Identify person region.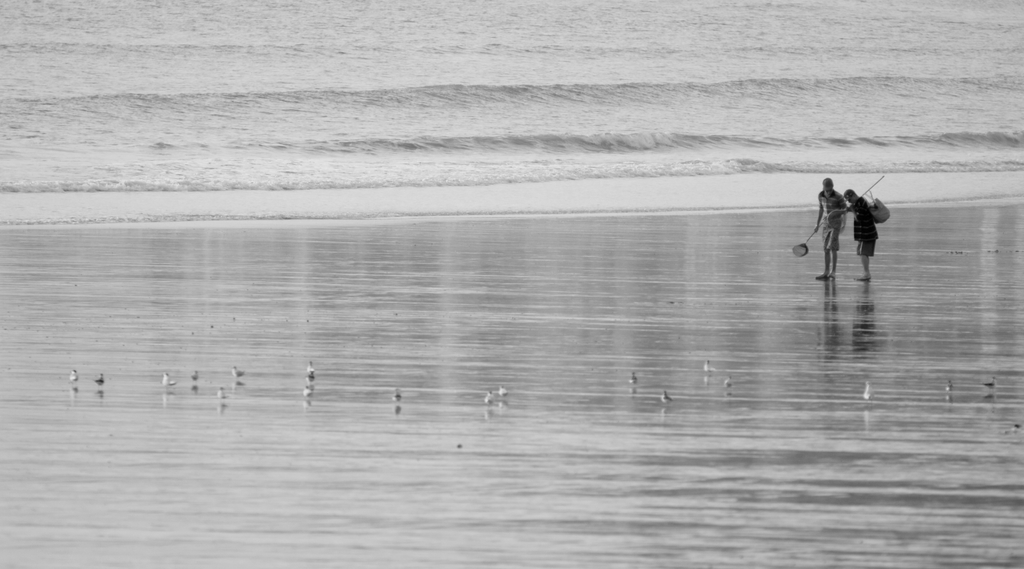
Region: Rect(828, 187, 881, 283).
